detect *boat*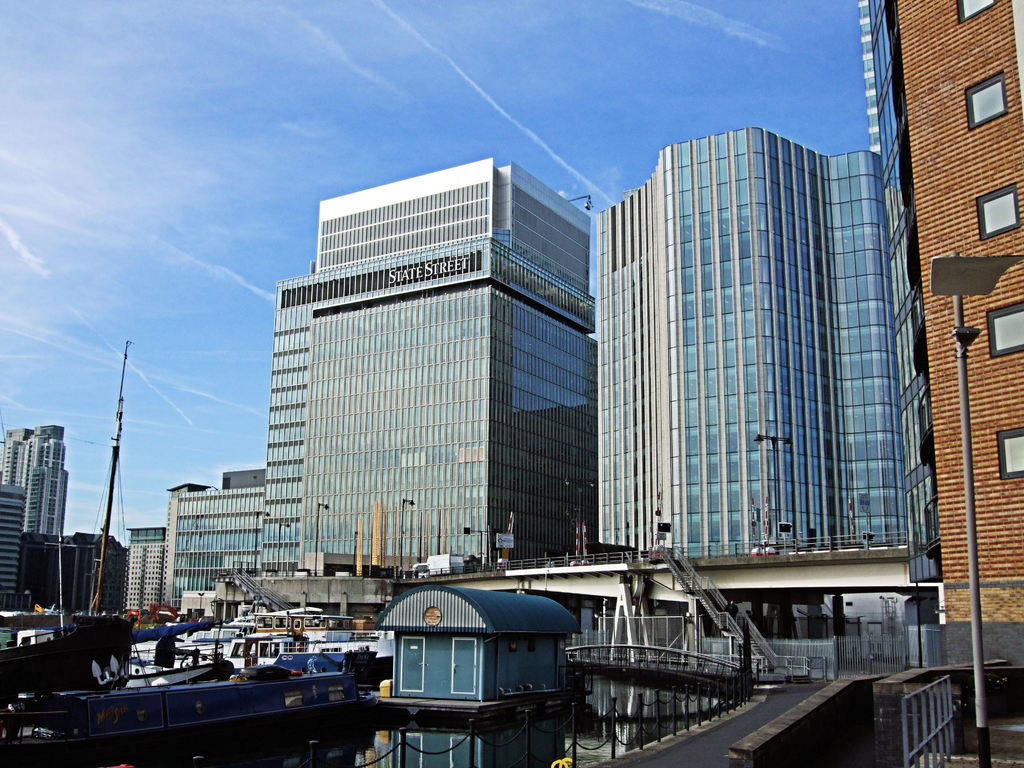
<region>65, 615, 399, 734</region>
